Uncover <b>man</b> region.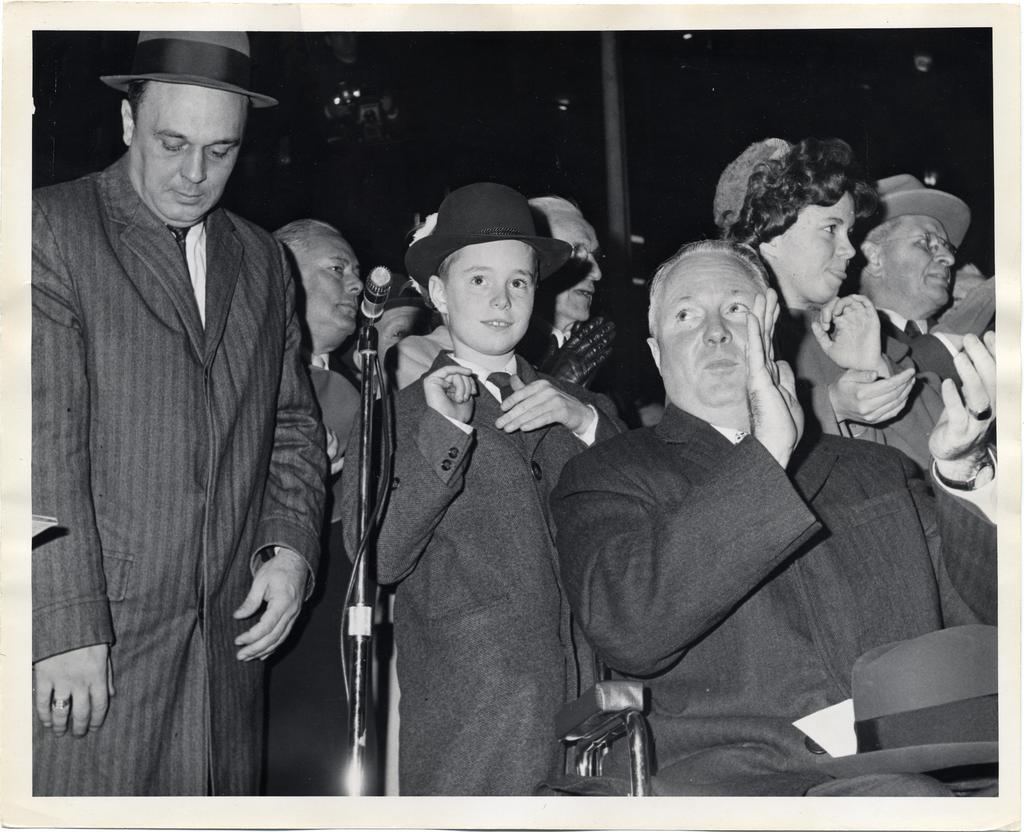
Uncovered: left=517, top=196, right=618, bottom=386.
